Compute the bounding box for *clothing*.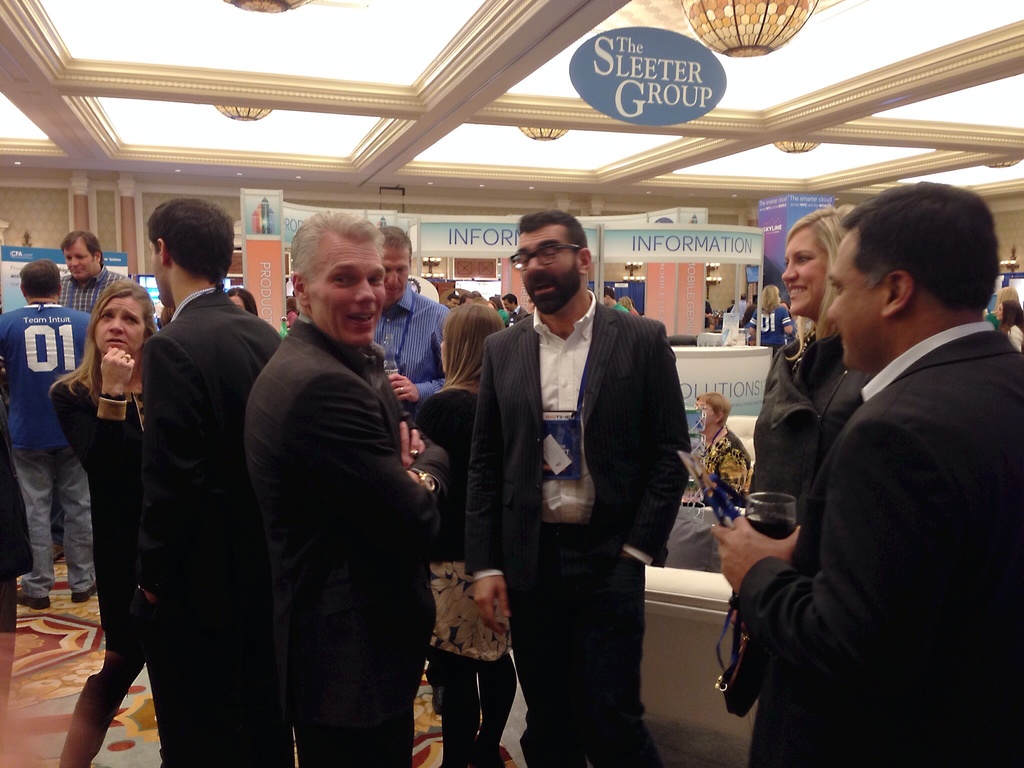
box=[370, 271, 454, 428].
